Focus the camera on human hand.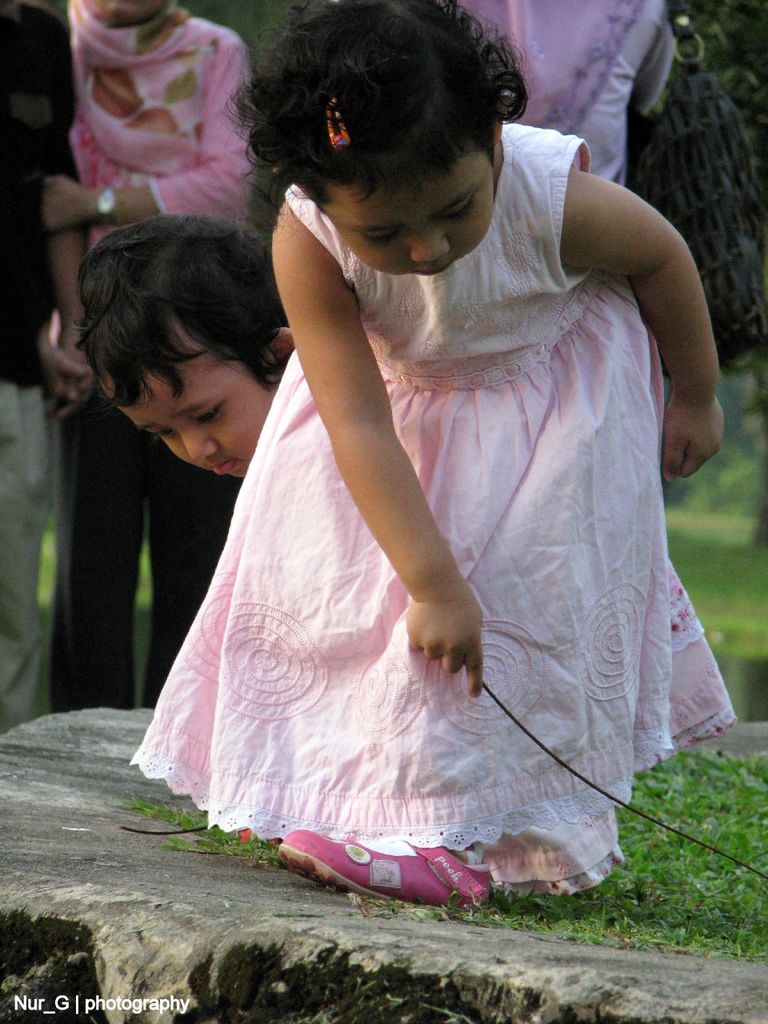
Focus region: box=[659, 392, 726, 487].
